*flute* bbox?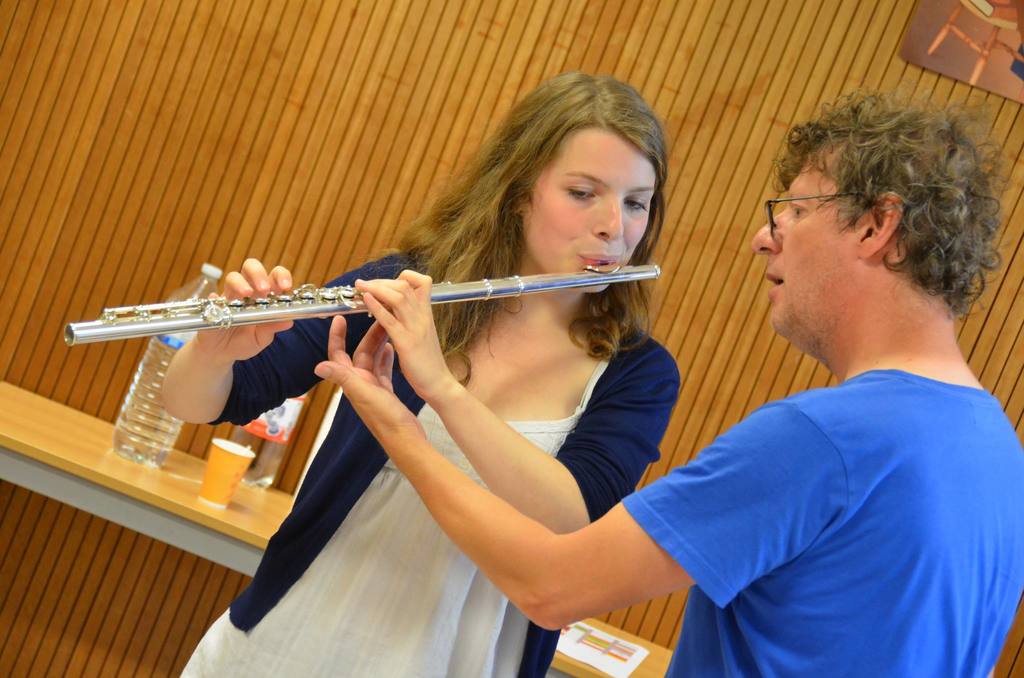
left=63, top=264, right=661, bottom=348
